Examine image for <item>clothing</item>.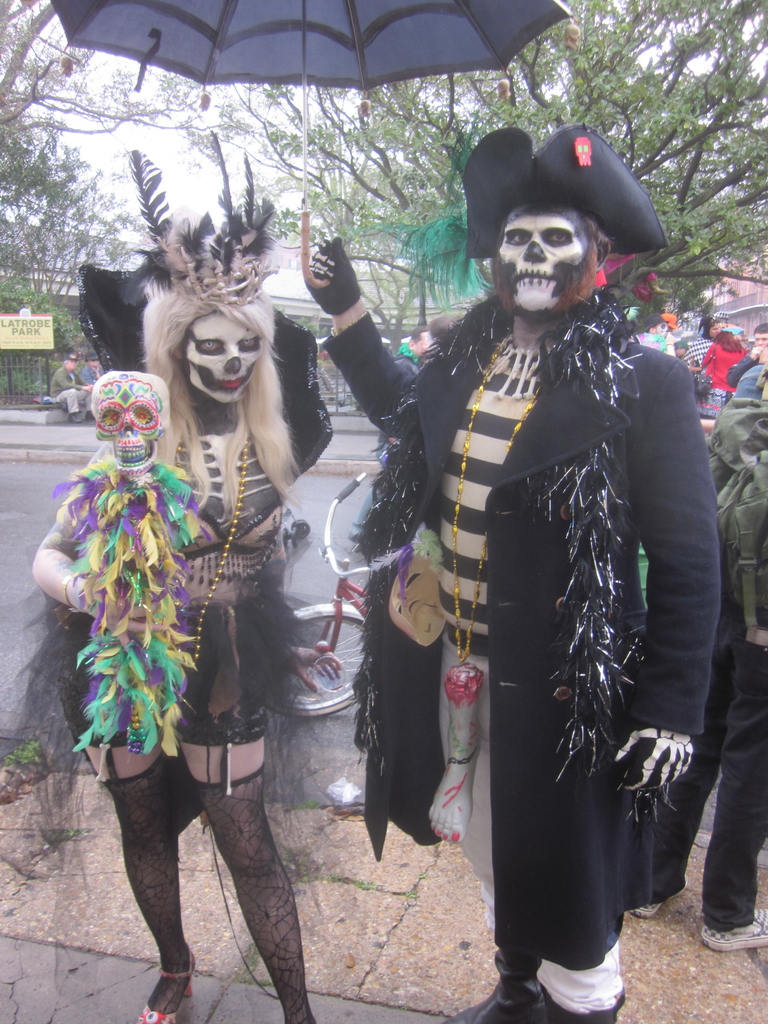
Examination result: [150,406,331,786].
